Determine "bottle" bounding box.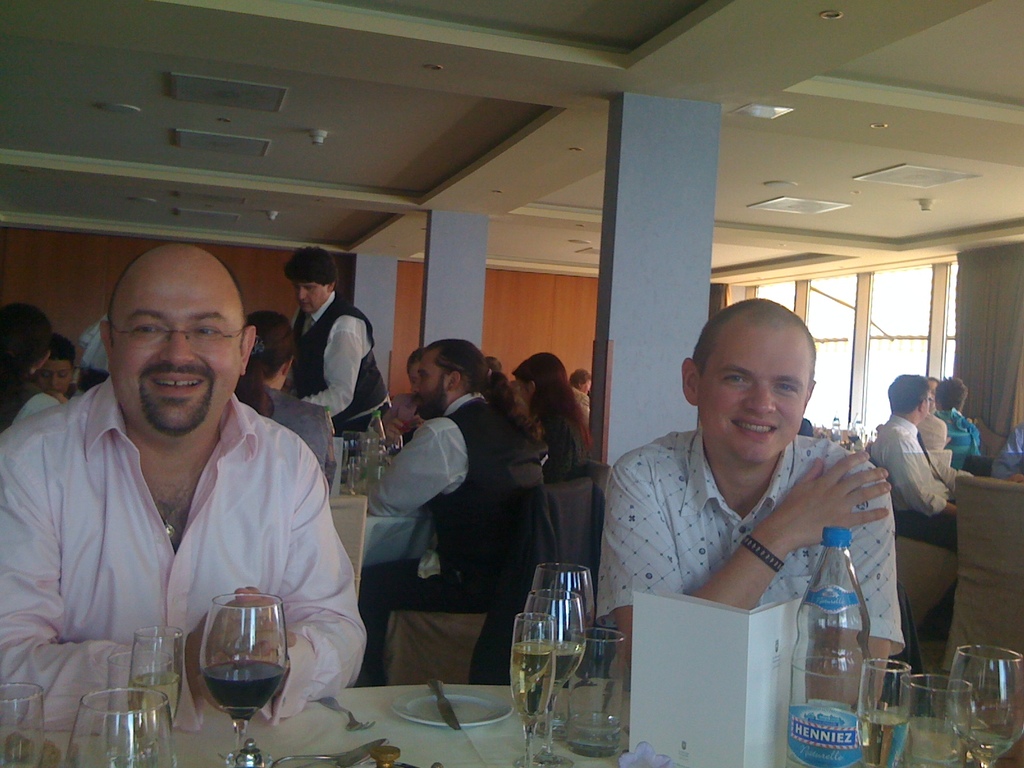
Determined: l=320, t=406, r=336, b=438.
